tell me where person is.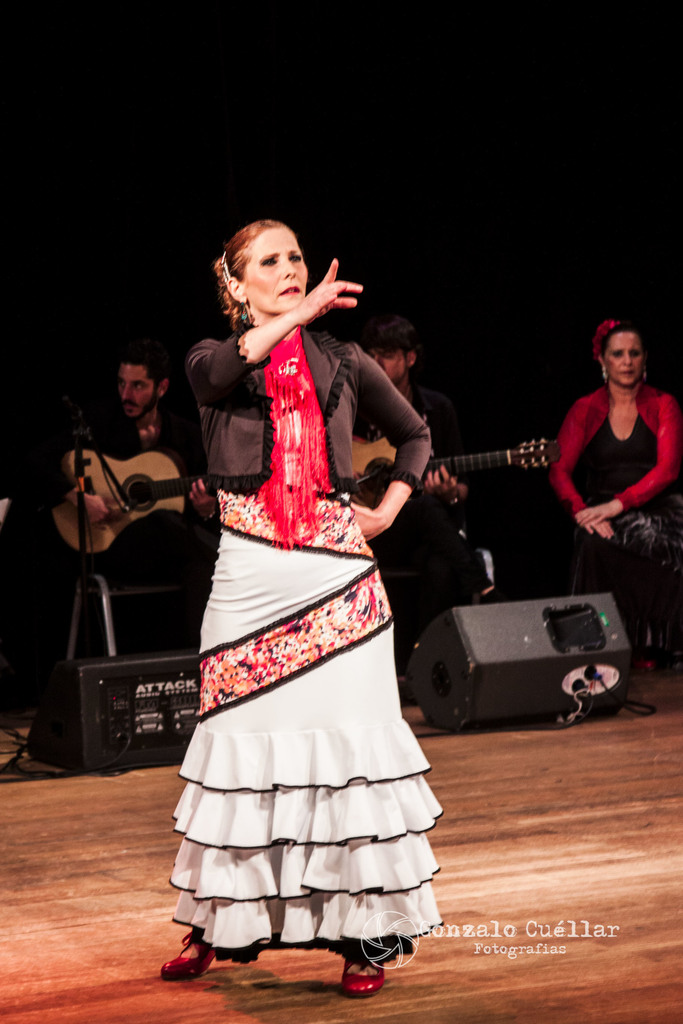
person is at bbox(344, 307, 470, 683).
